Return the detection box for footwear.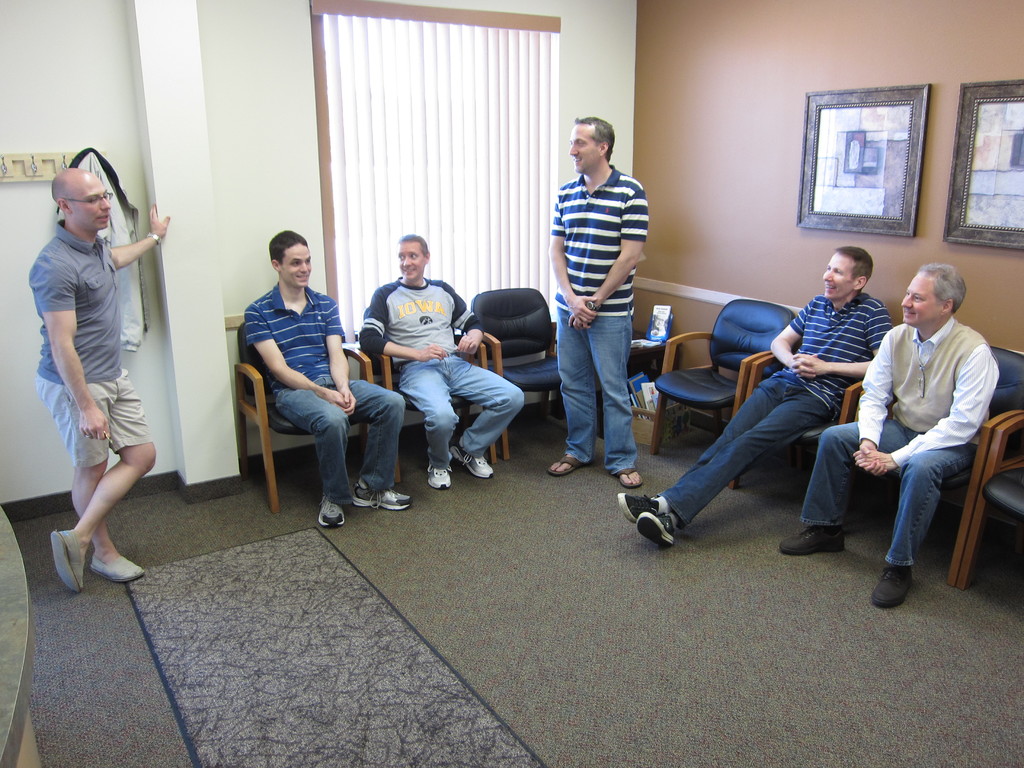
319, 495, 346, 531.
